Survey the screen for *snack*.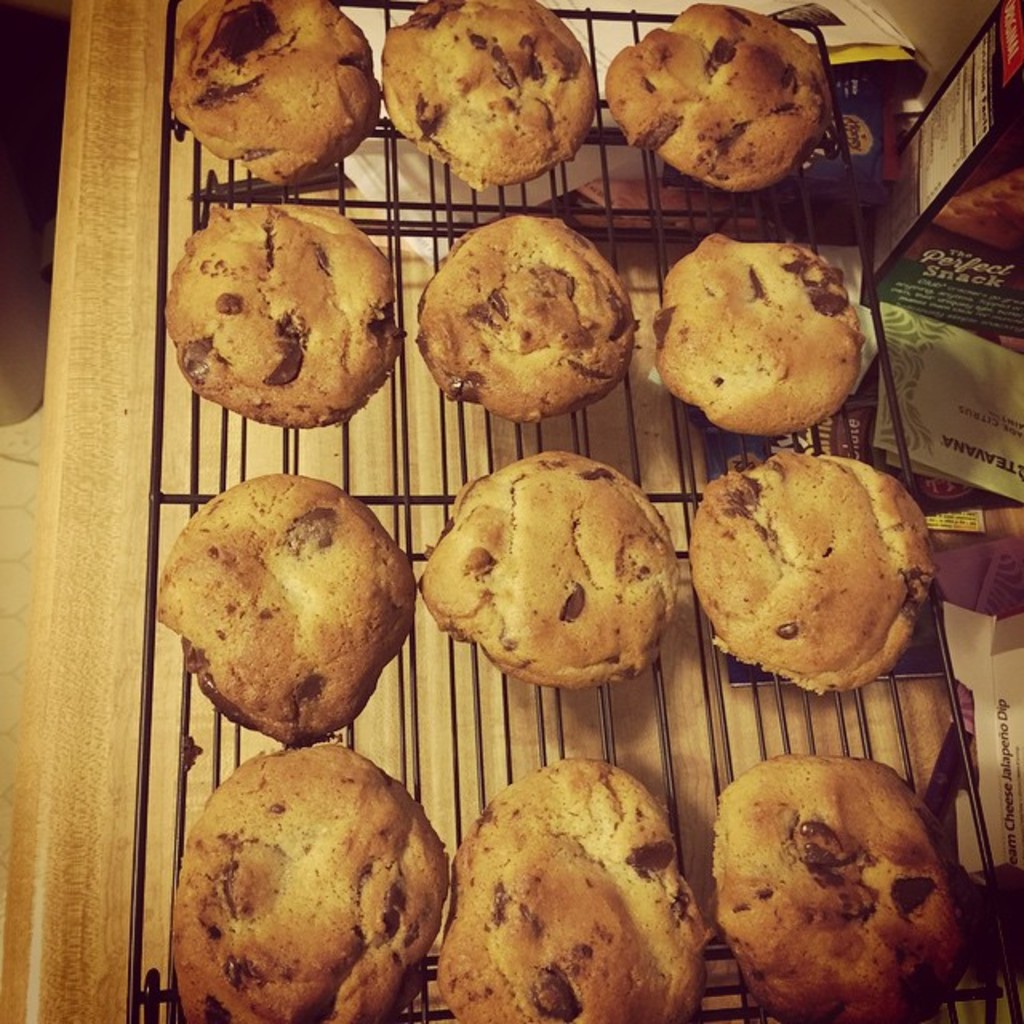
Survey found: detection(656, 227, 858, 445).
